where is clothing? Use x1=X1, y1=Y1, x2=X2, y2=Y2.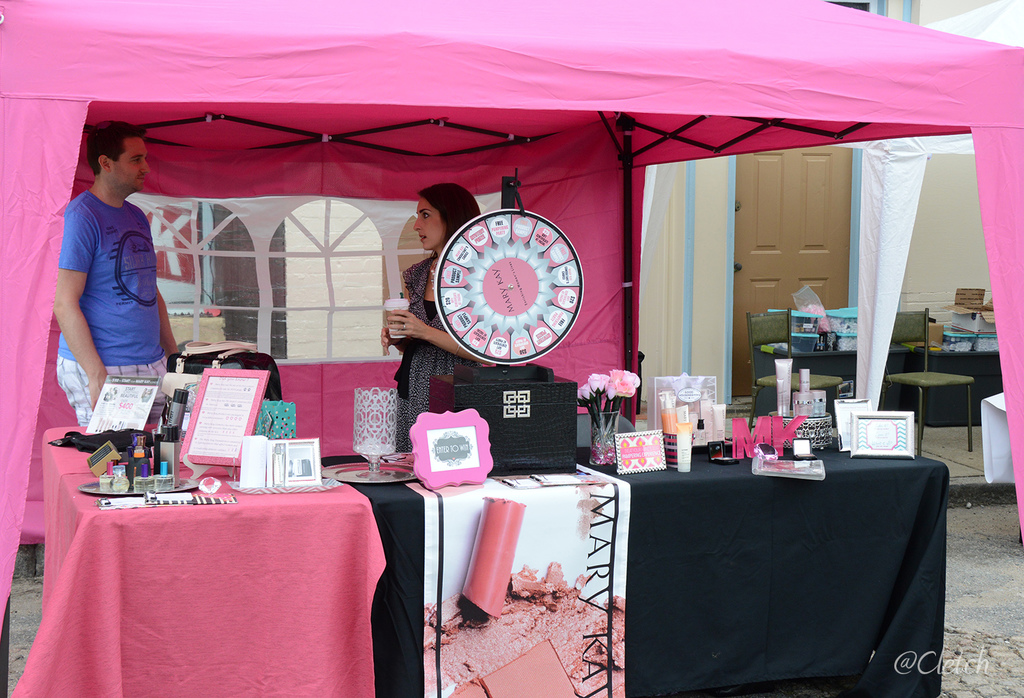
x1=57, y1=151, x2=167, y2=411.
